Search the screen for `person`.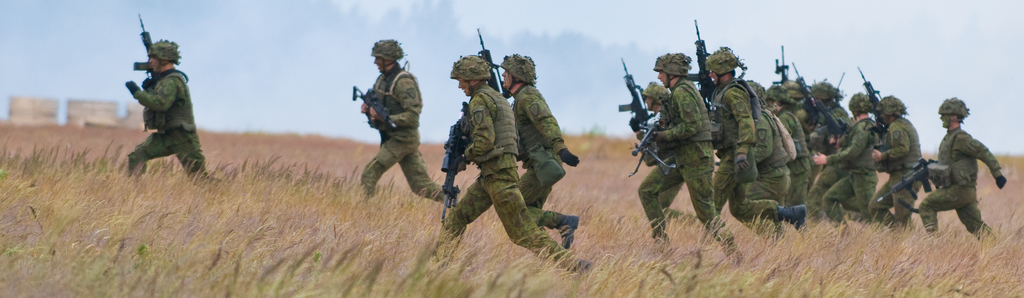
Found at (116, 35, 218, 179).
